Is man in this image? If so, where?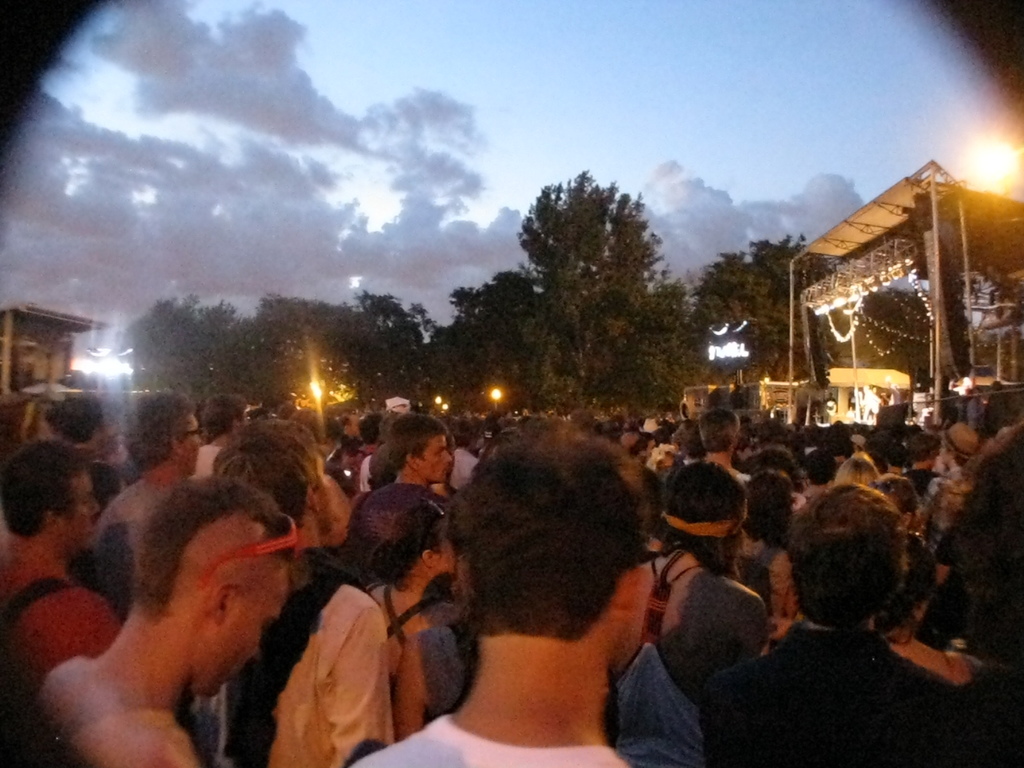
Yes, at bbox(712, 480, 956, 767).
